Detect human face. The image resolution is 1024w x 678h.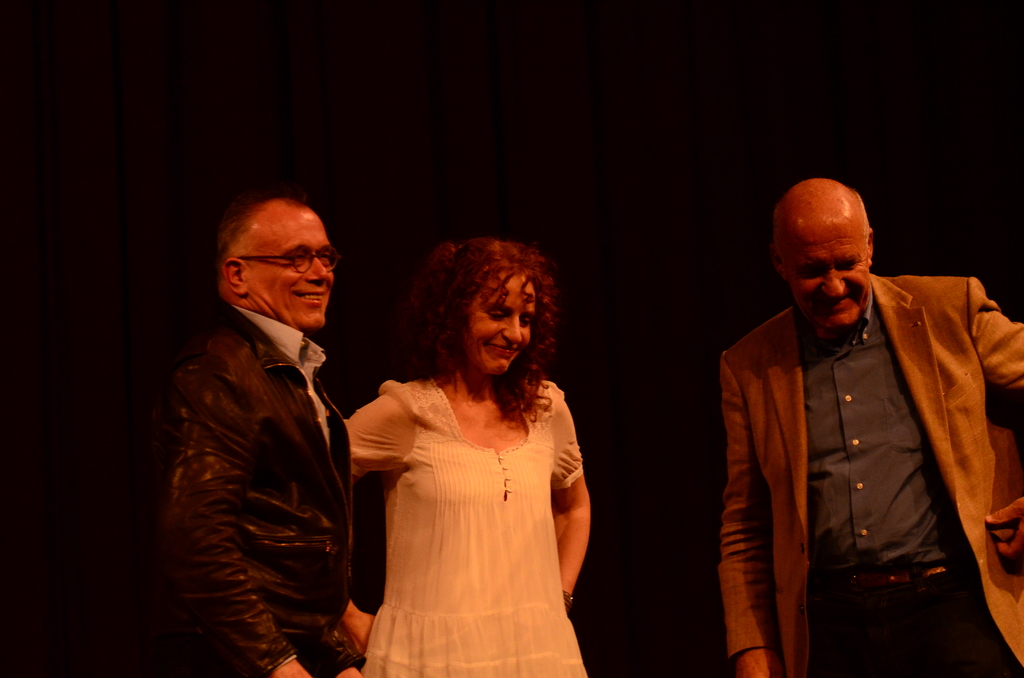
(x1=783, y1=236, x2=874, y2=337).
